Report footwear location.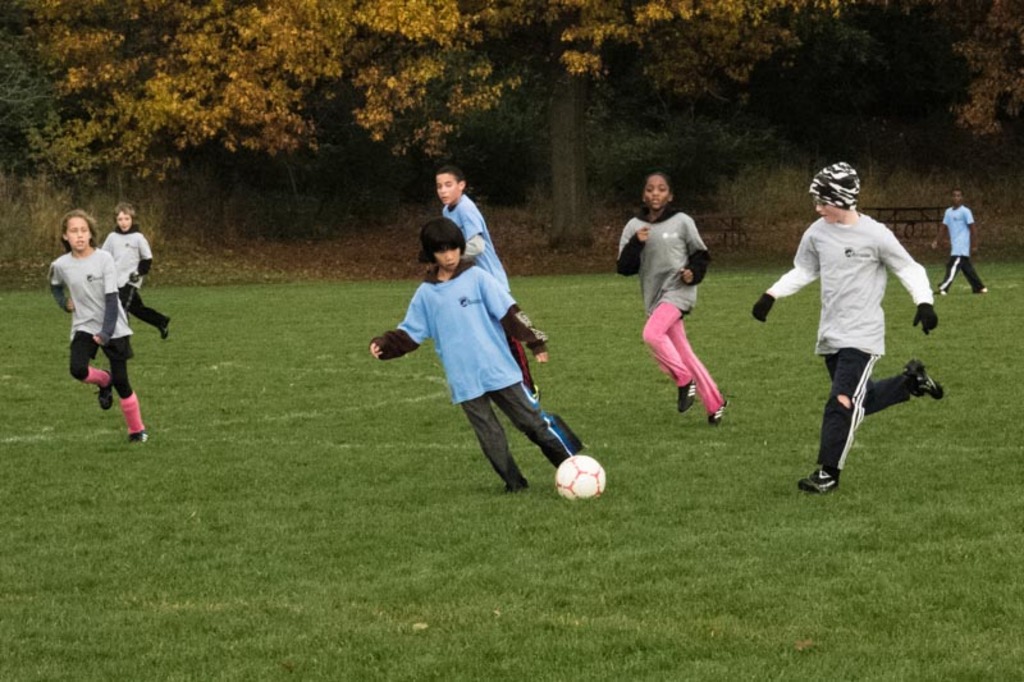
Report: rect(906, 361, 945, 400).
